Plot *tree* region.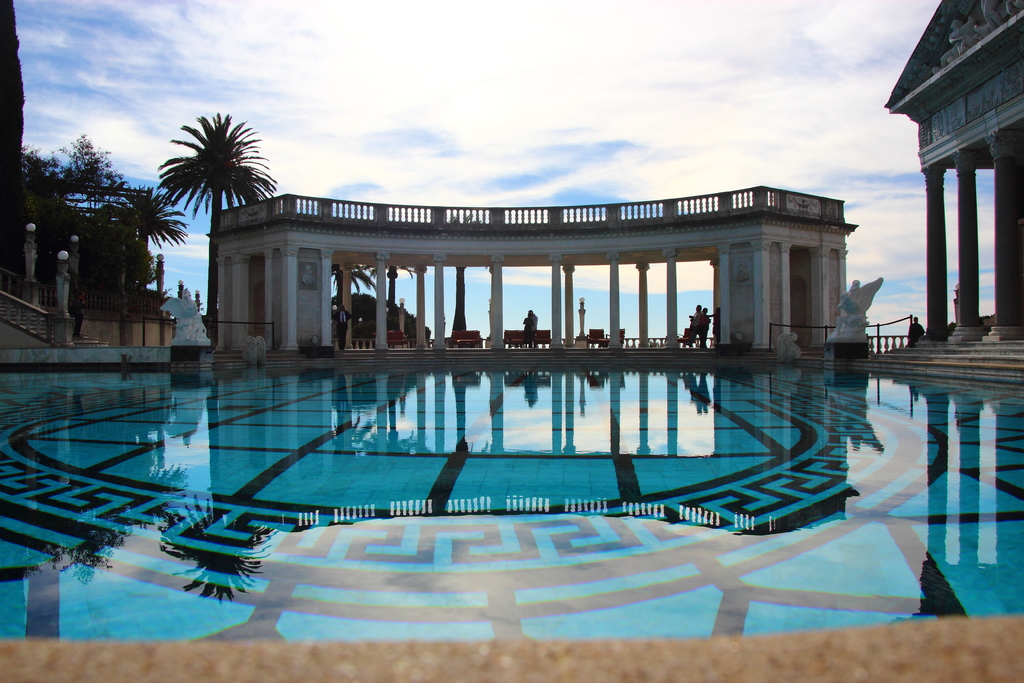
Plotted at [left=157, top=108, right=276, bottom=345].
